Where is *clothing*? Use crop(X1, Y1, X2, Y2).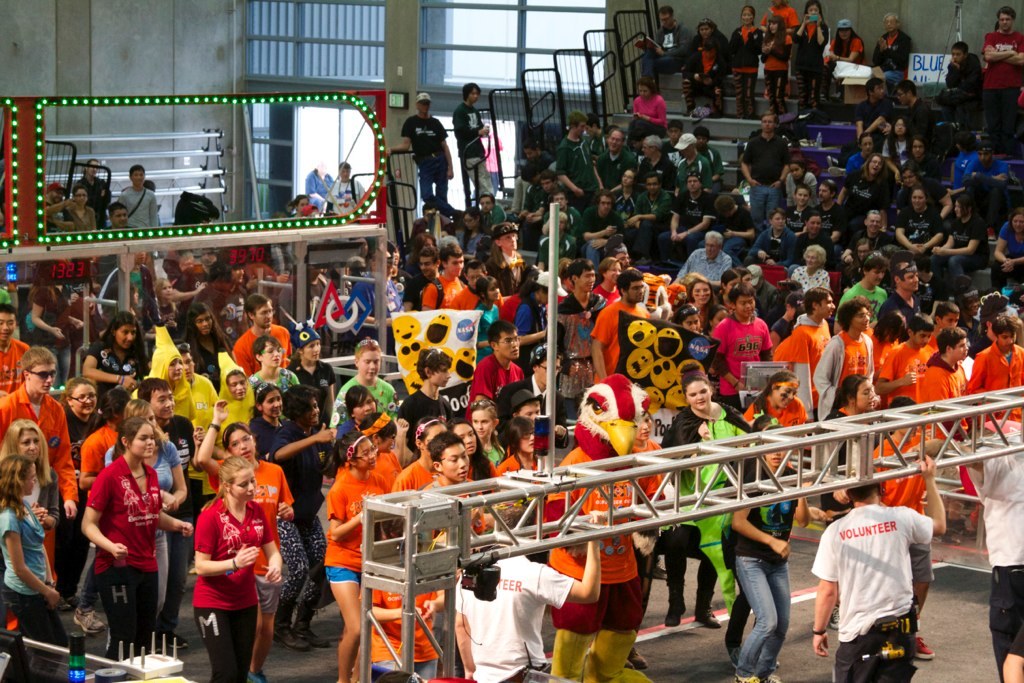
crop(939, 53, 981, 125).
